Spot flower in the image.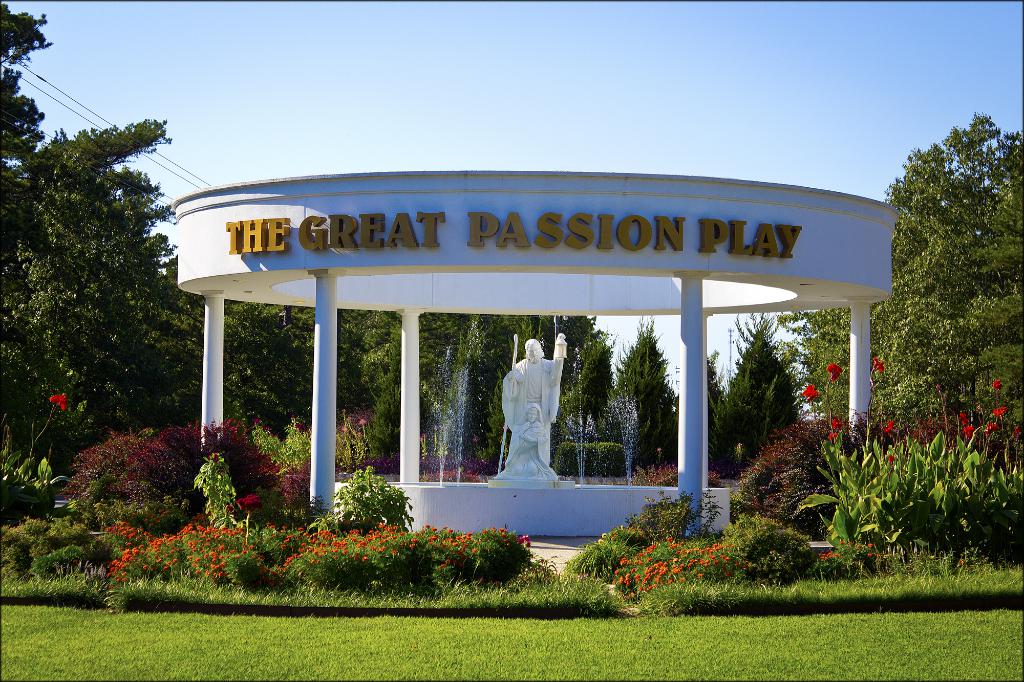
flower found at <region>874, 356, 886, 372</region>.
